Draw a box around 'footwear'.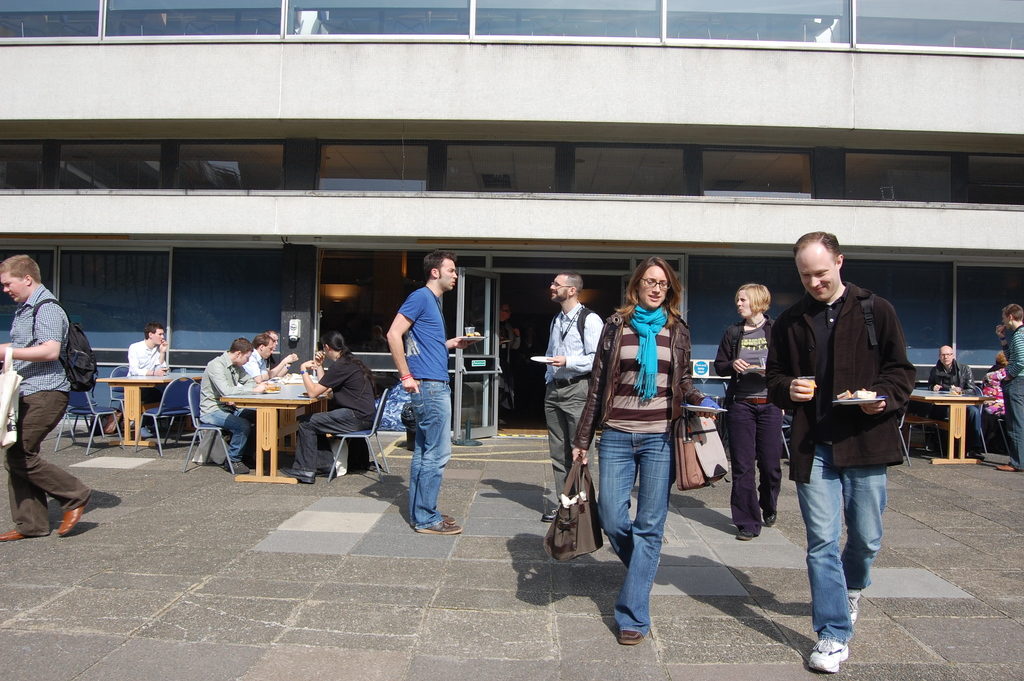
<region>283, 469, 317, 486</region>.
